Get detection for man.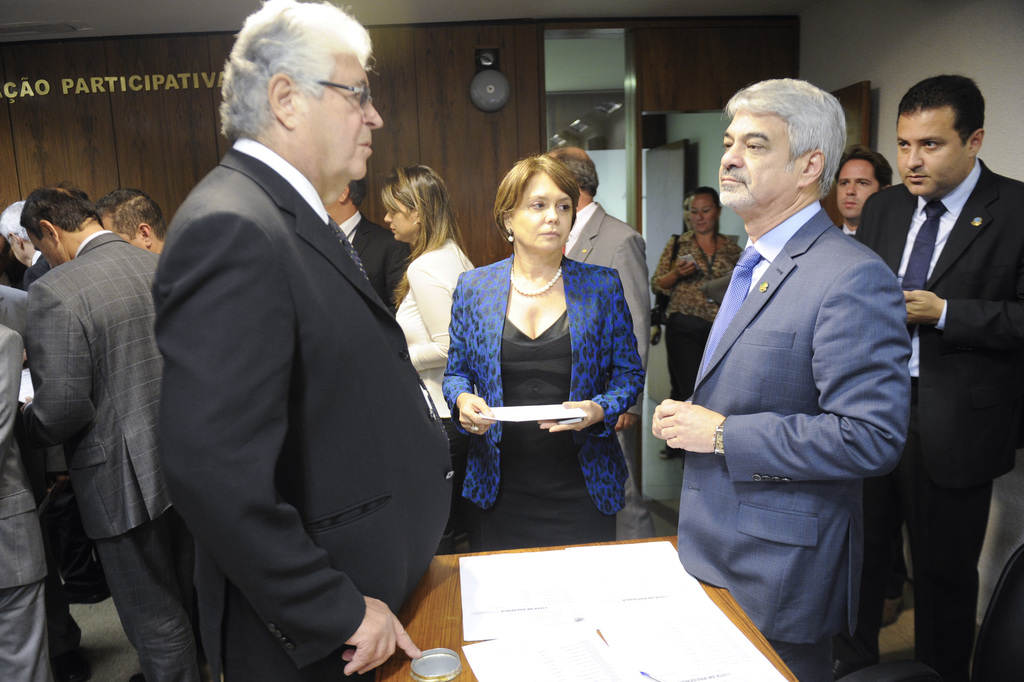
Detection: {"x1": 95, "y1": 183, "x2": 175, "y2": 257}.
